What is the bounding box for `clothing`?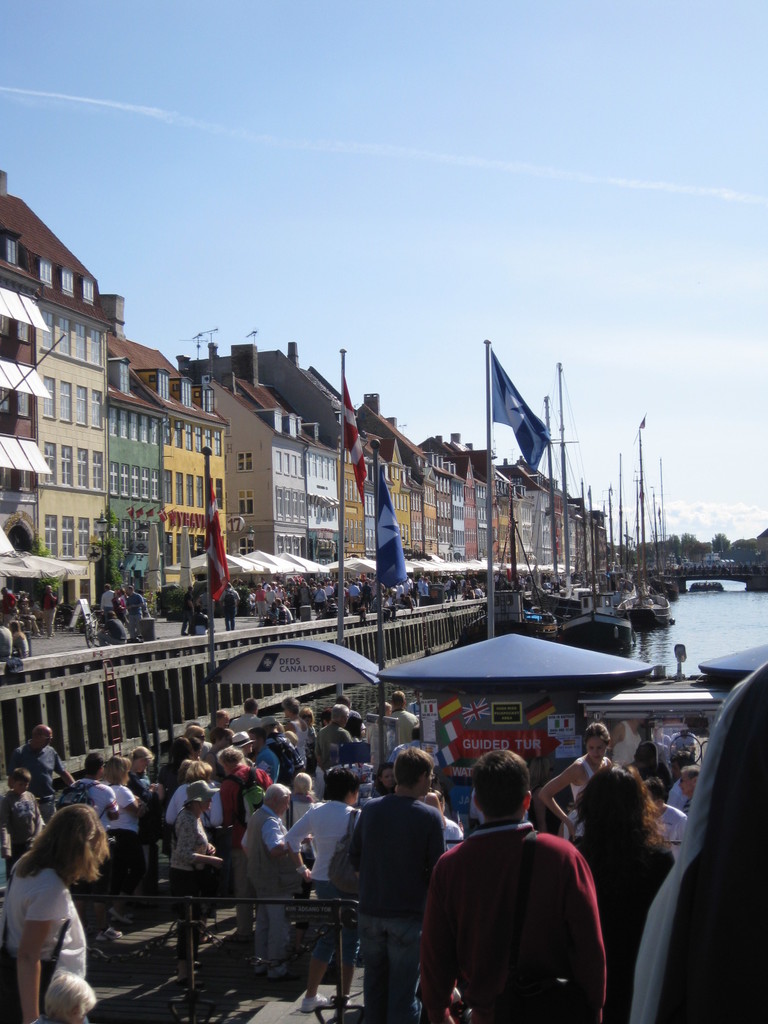
region(254, 746, 280, 776).
